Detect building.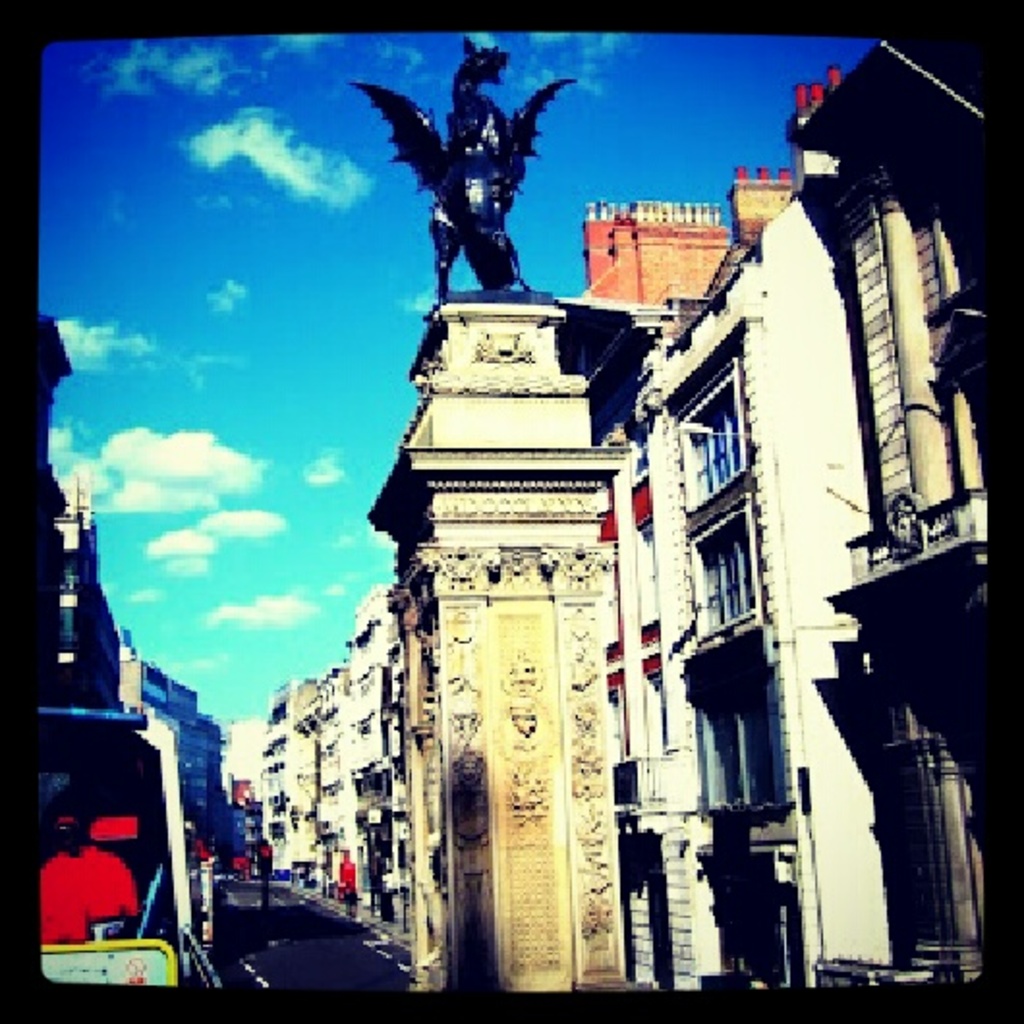
Detected at <region>56, 498, 120, 696</region>.
